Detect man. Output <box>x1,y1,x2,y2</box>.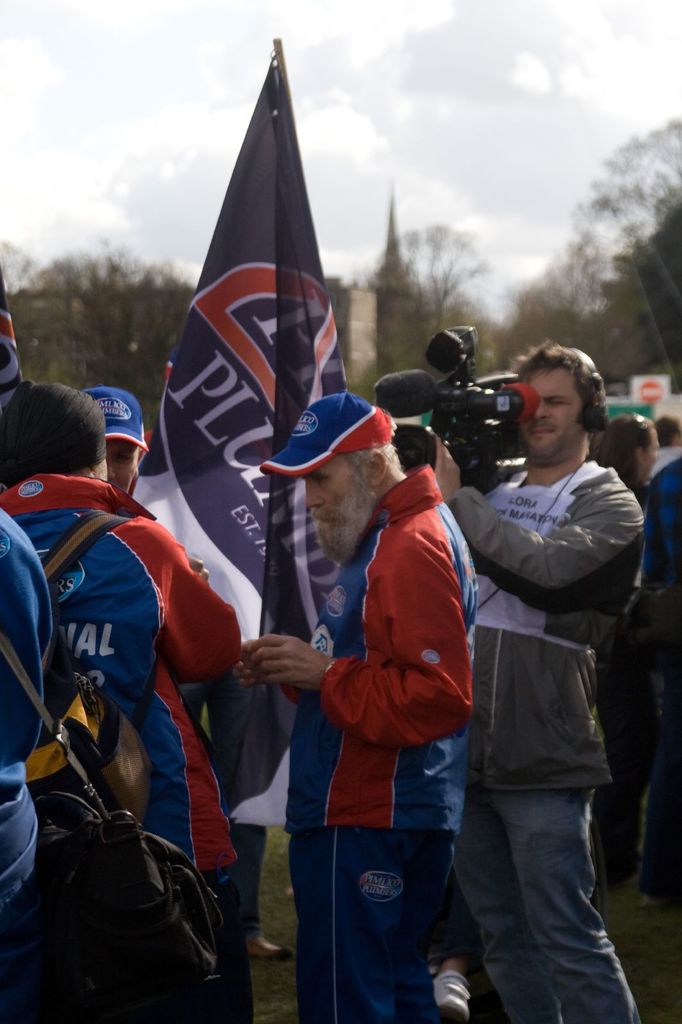
<box>72,386,248,932</box>.
